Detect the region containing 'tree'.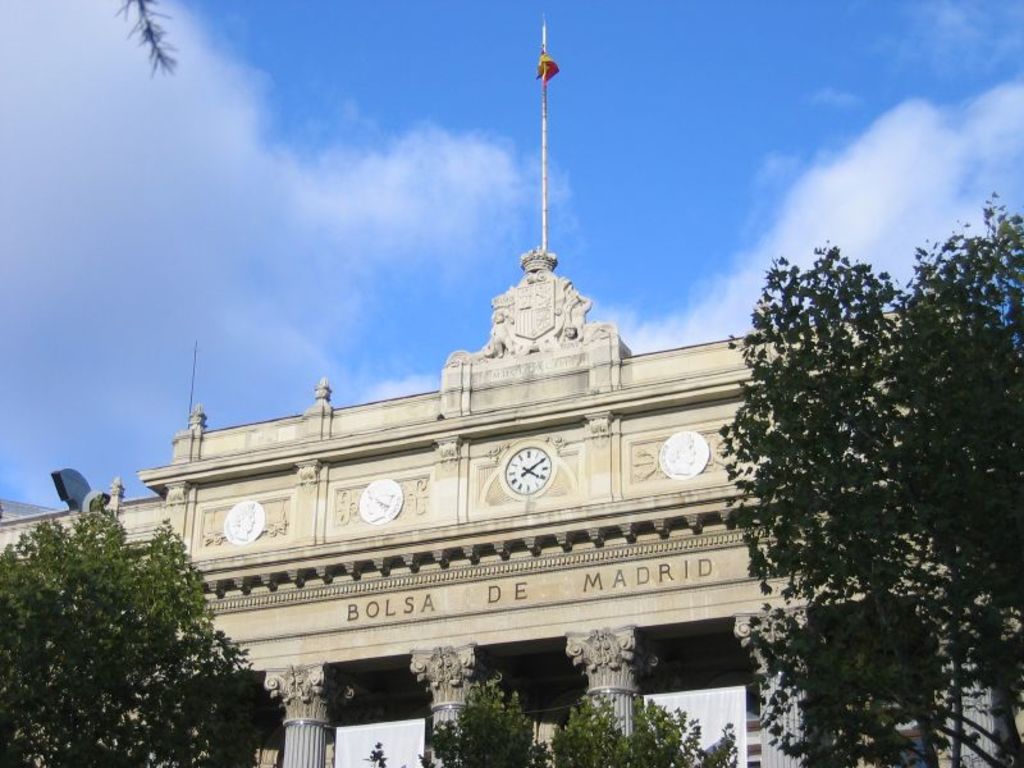
rect(0, 492, 279, 767).
